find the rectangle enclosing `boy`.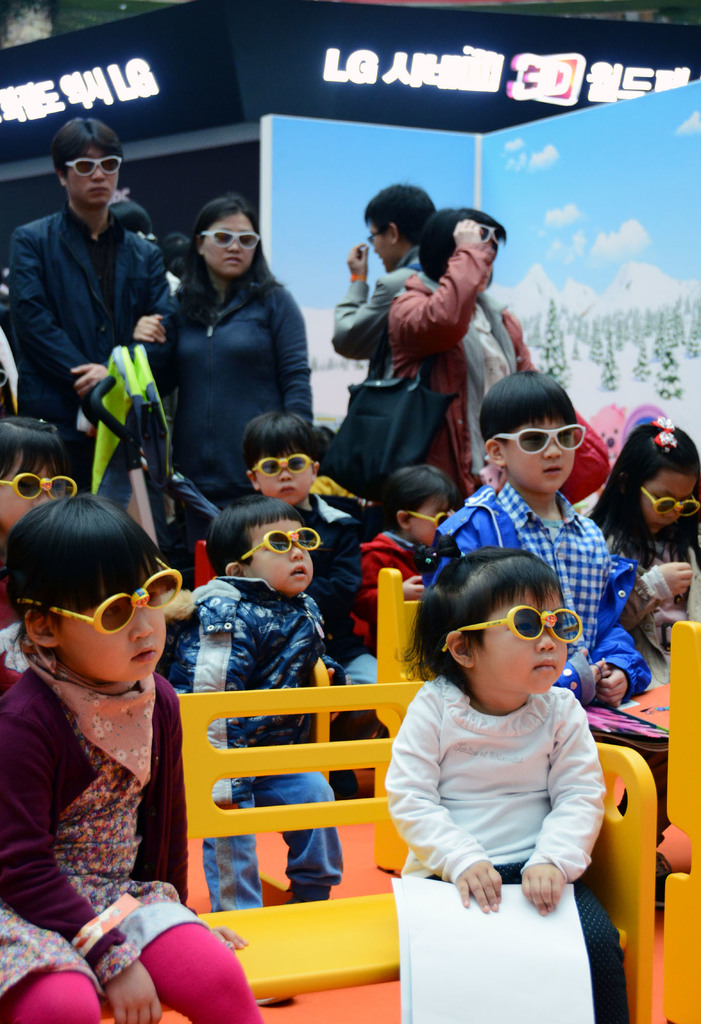
(421, 362, 659, 1023).
